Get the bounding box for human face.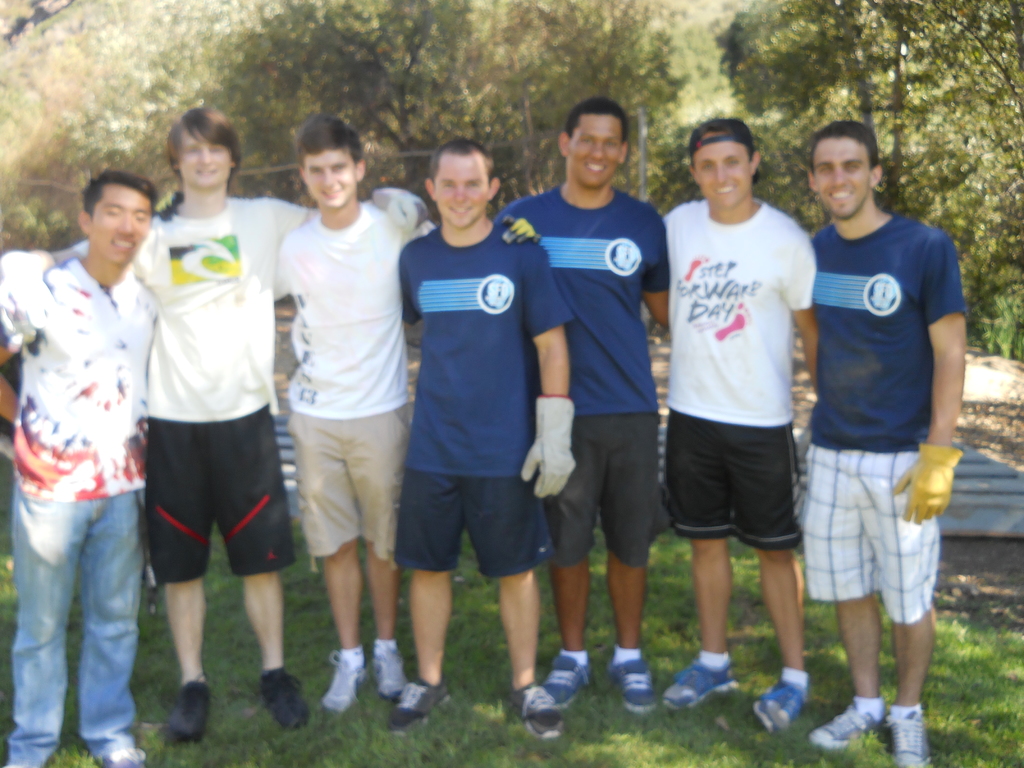
(819, 135, 868, 221).
